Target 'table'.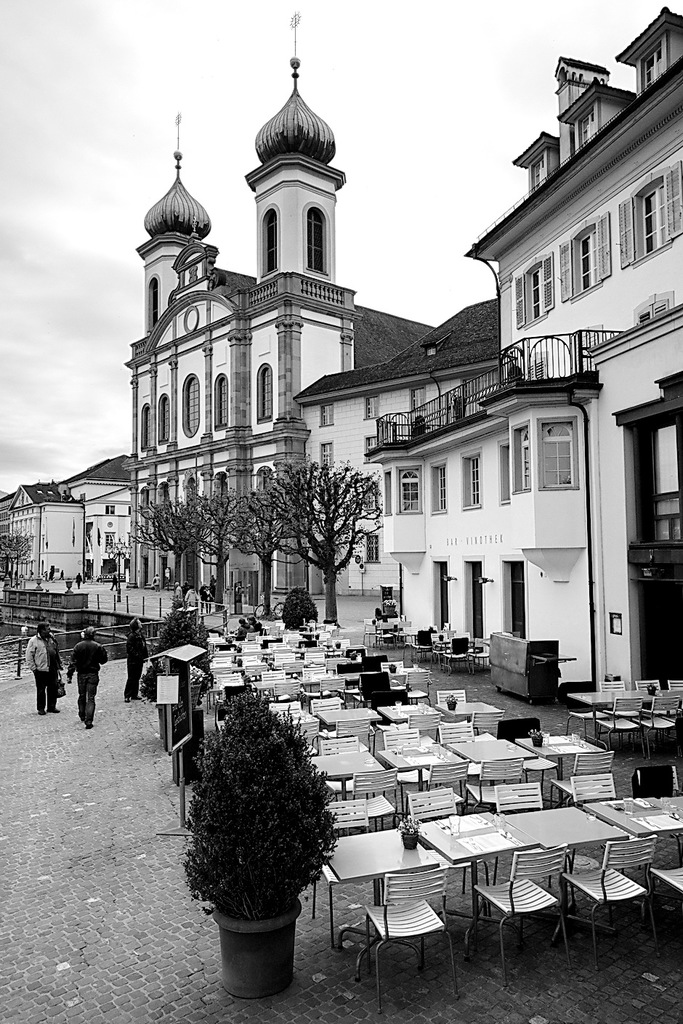
Target region: locate(442, 734, 534, 805).
